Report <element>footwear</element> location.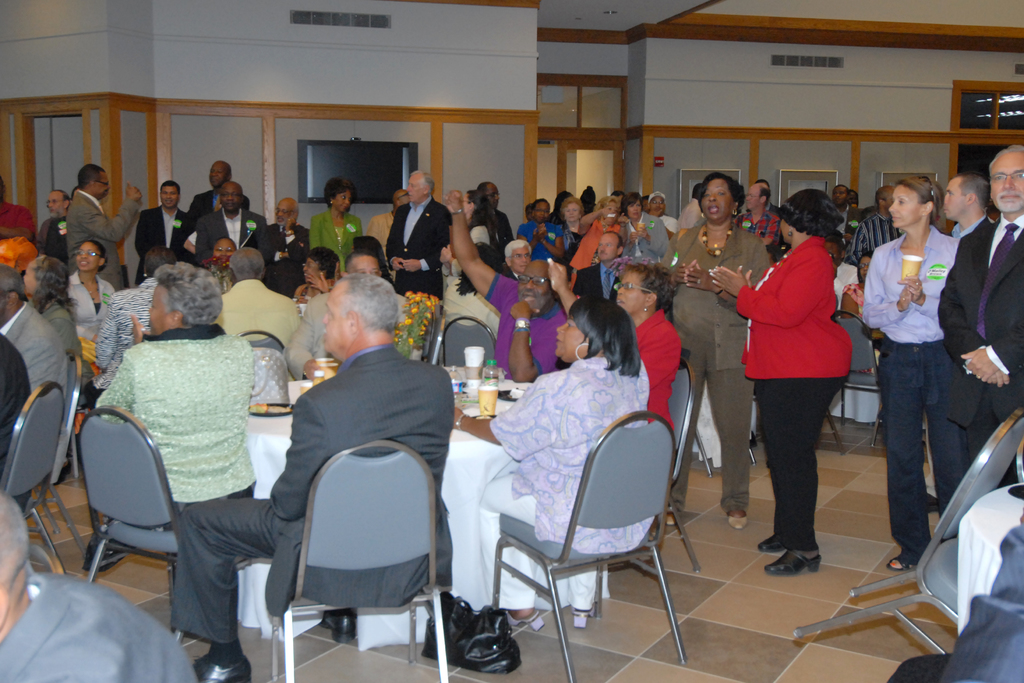
Report: {"left": 886, "top": 548, "right": 926, "bottom": 567}.
